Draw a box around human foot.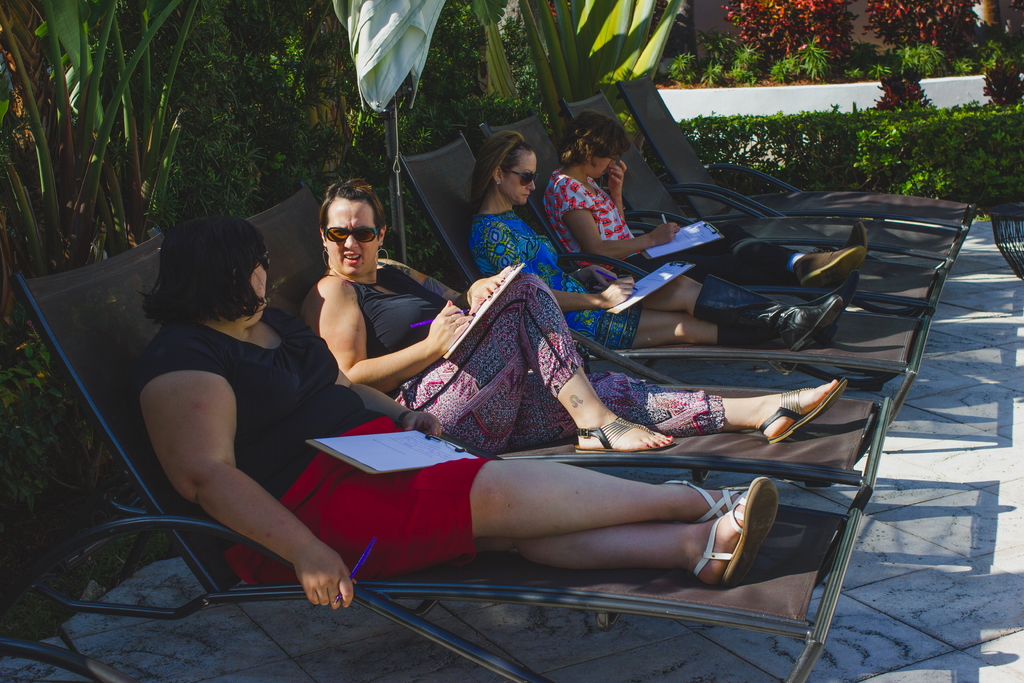
671 483 753 525.
